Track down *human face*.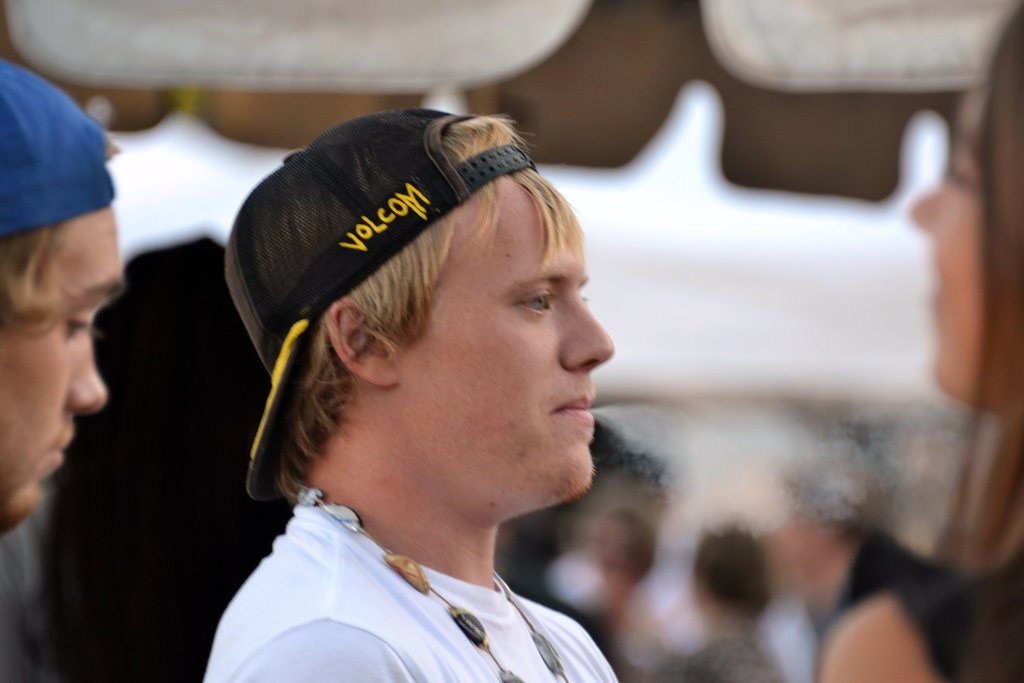
Tracked to 904/71/1008/407.
